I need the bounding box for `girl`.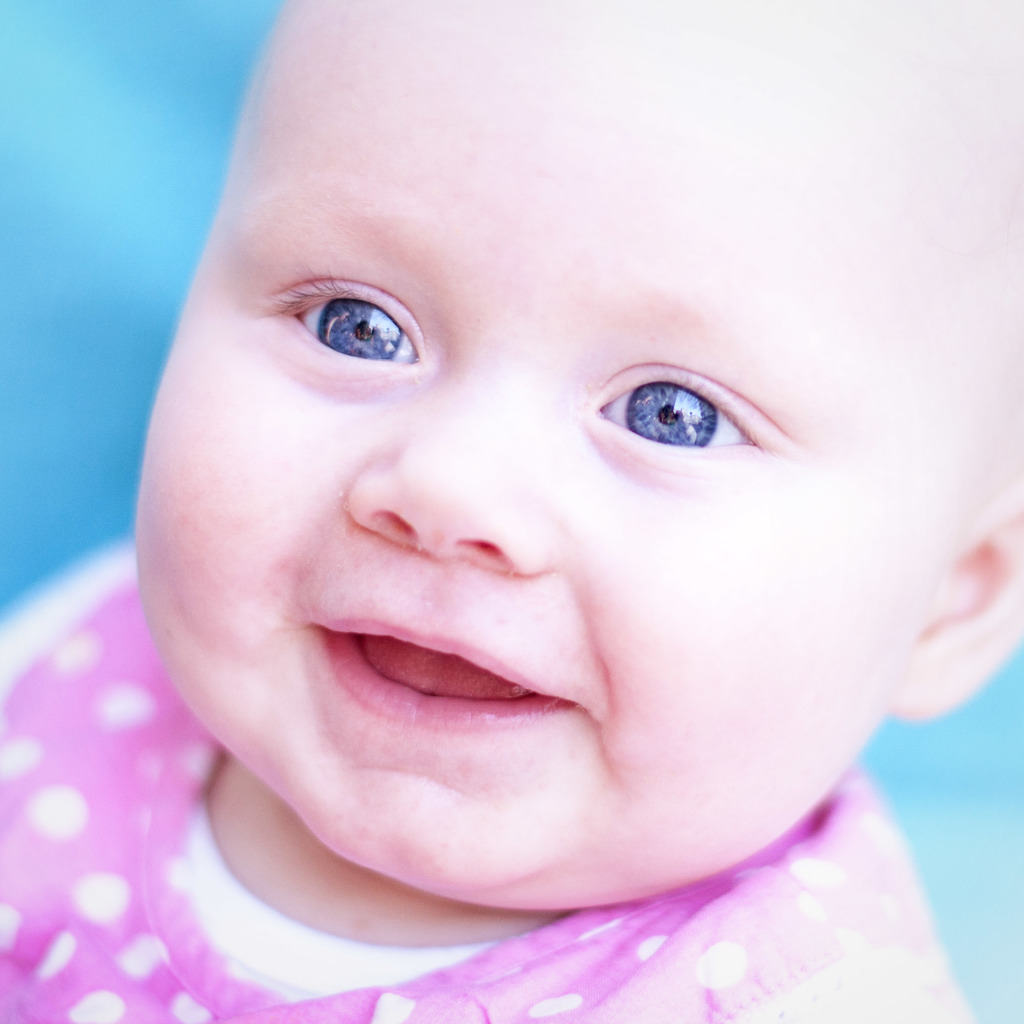
Here it is: 0, 0, 1023, 1023.
